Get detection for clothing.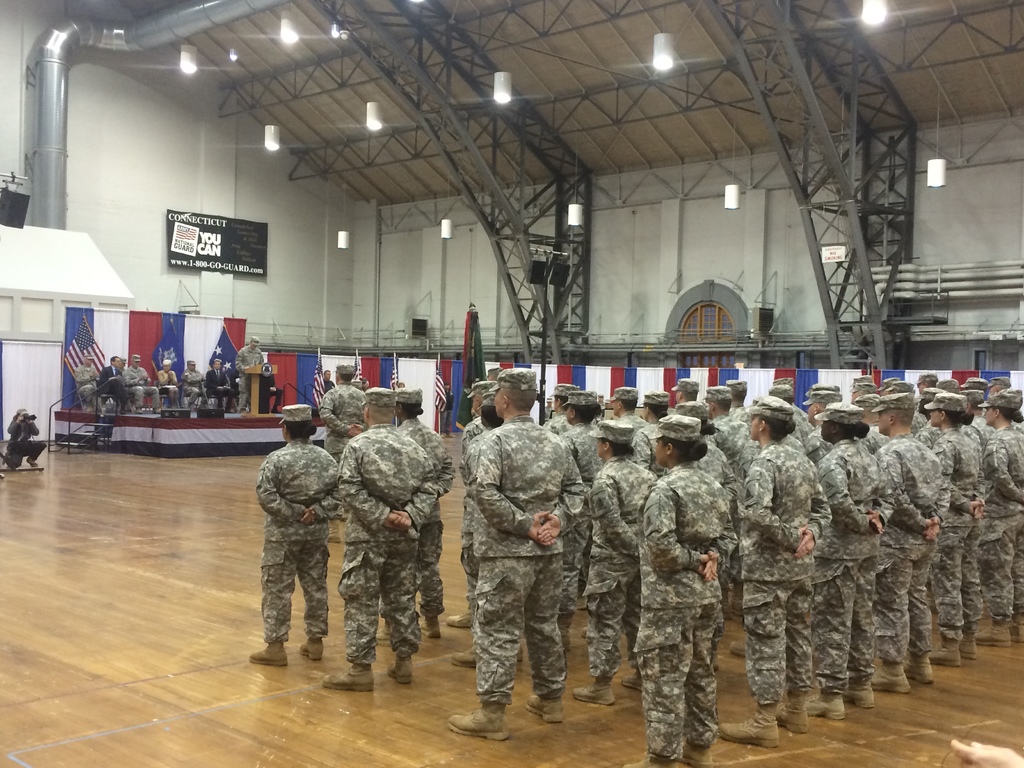
Detection: locate(882, 430, 949, 667).
